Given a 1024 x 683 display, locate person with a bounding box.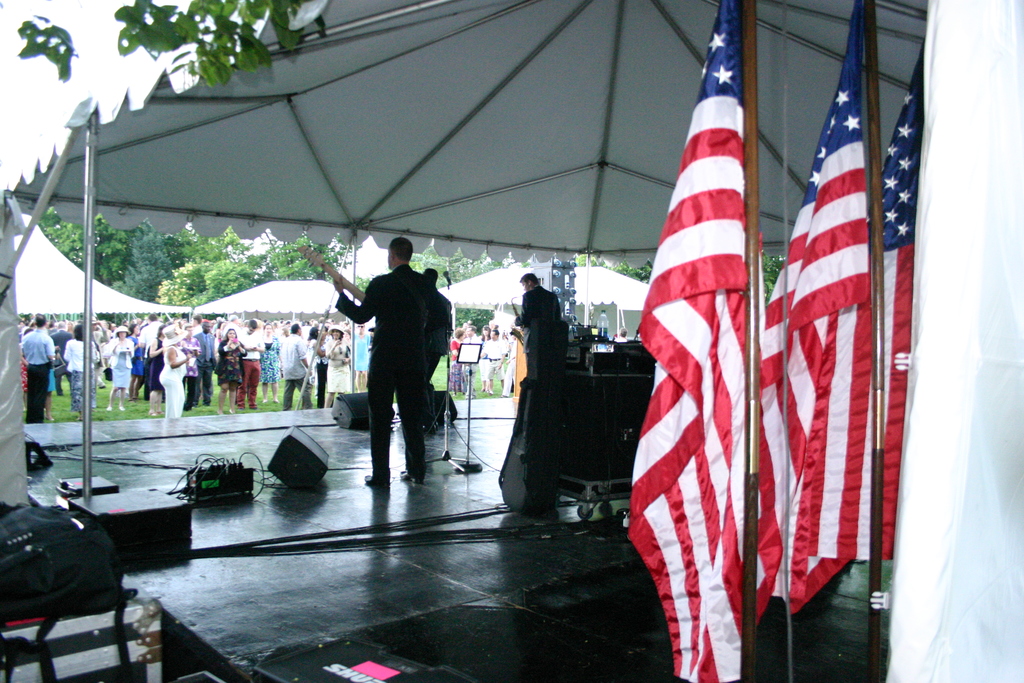
Located: x1=127, y1=324, x2=143, y2=400.
